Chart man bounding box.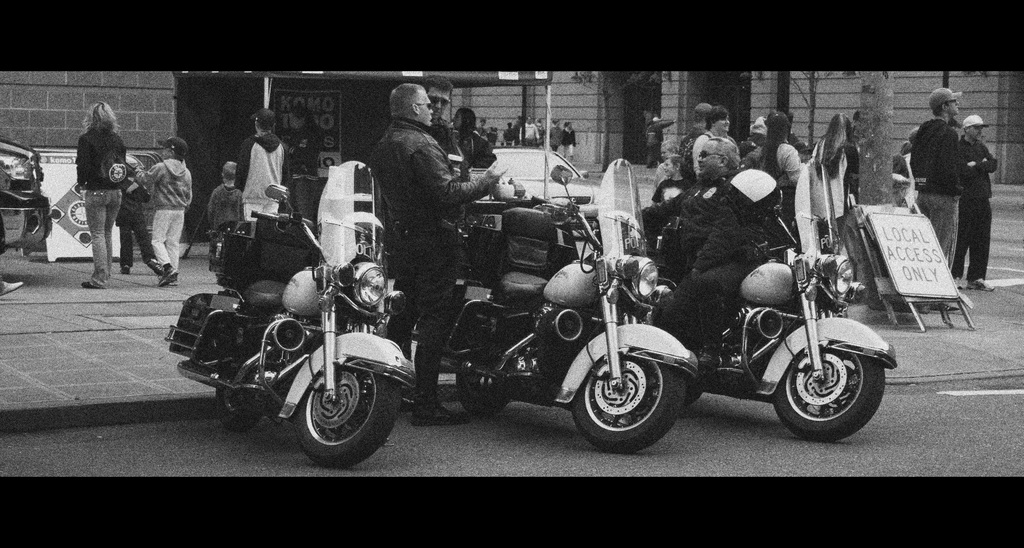
Charted: 520/114/541/147.
